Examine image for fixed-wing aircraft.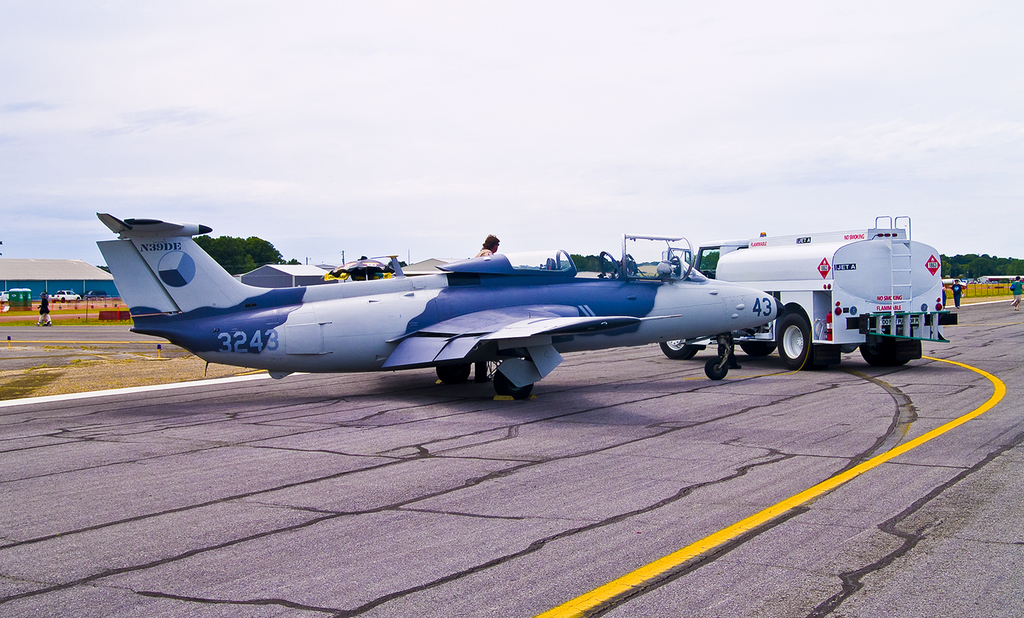
Examination result: x1=94 y1=218 x2=786 y2=402.
